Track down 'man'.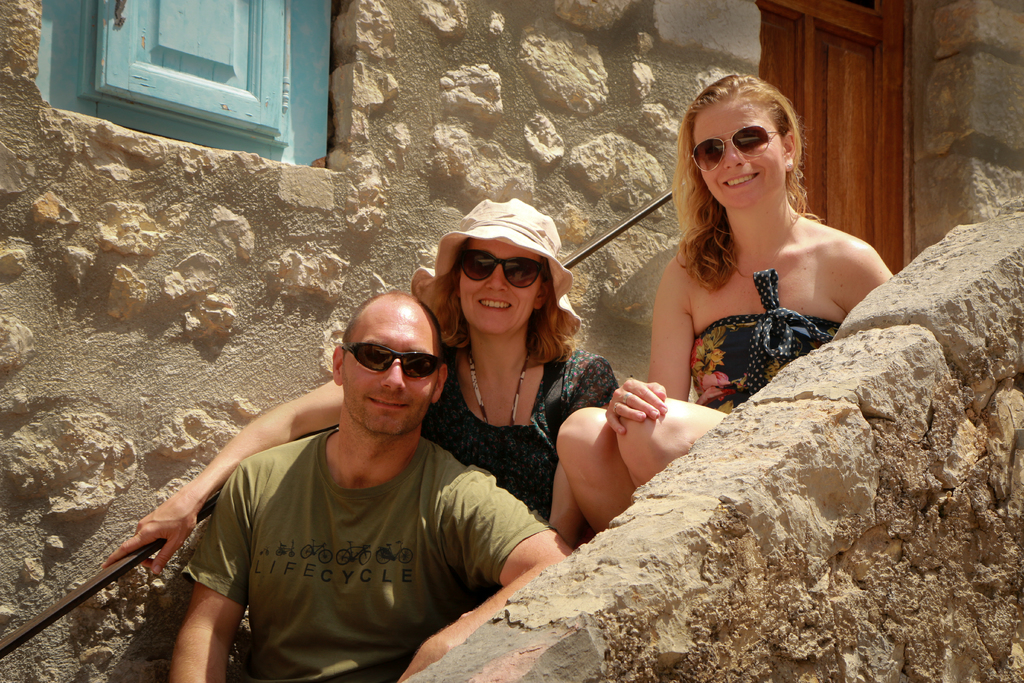
Tracked to 136/271/537/682.
